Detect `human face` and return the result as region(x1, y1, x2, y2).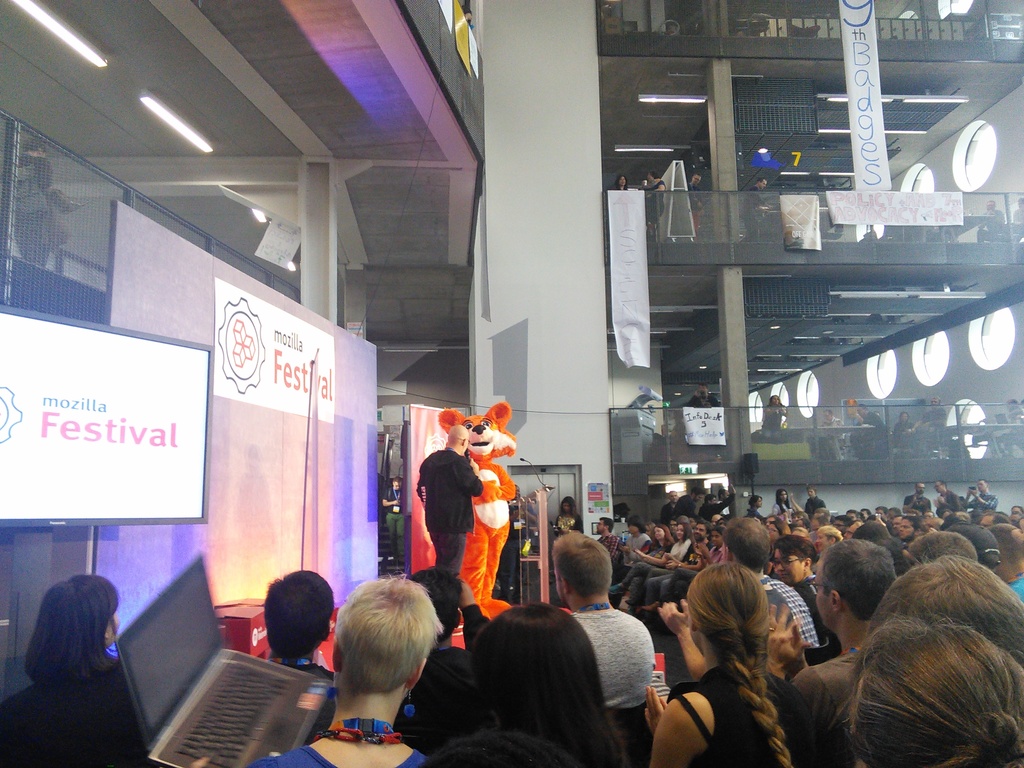
region(692, 173, 703, 185).
